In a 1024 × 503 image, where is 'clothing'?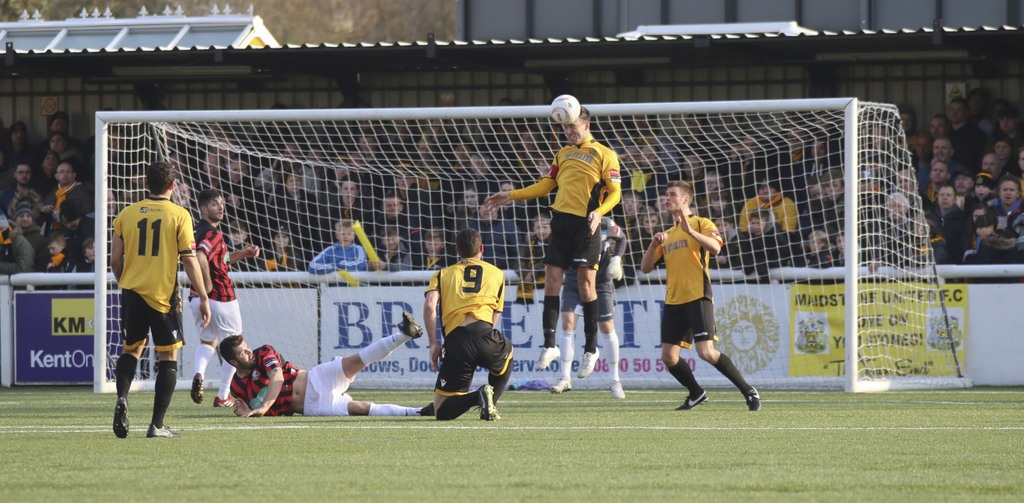
detection(650, 199, 722, 354).
